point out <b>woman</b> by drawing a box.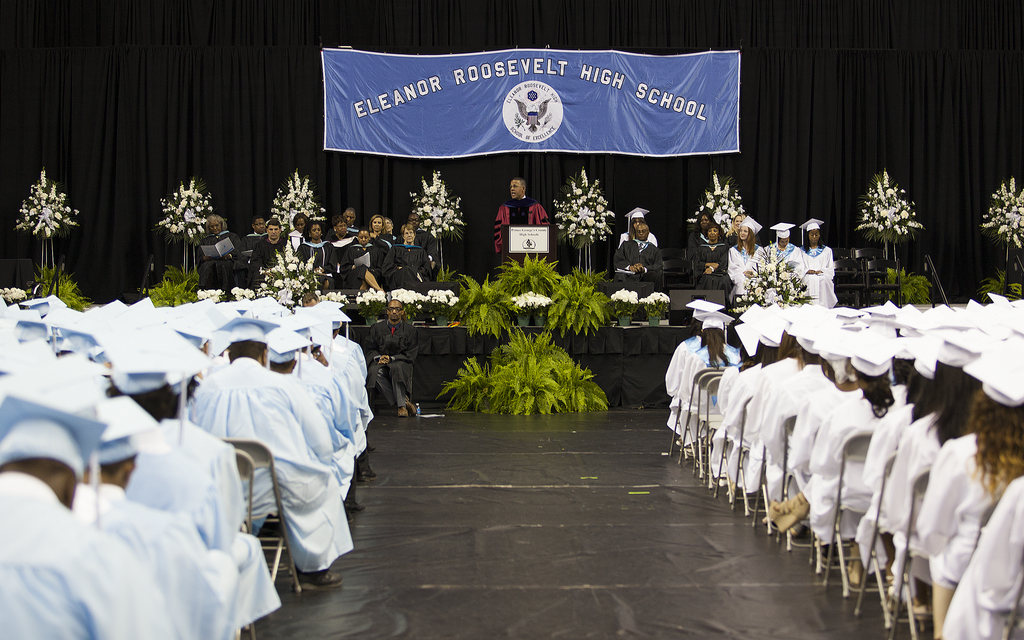
locate(618, 207, 657, 249).
